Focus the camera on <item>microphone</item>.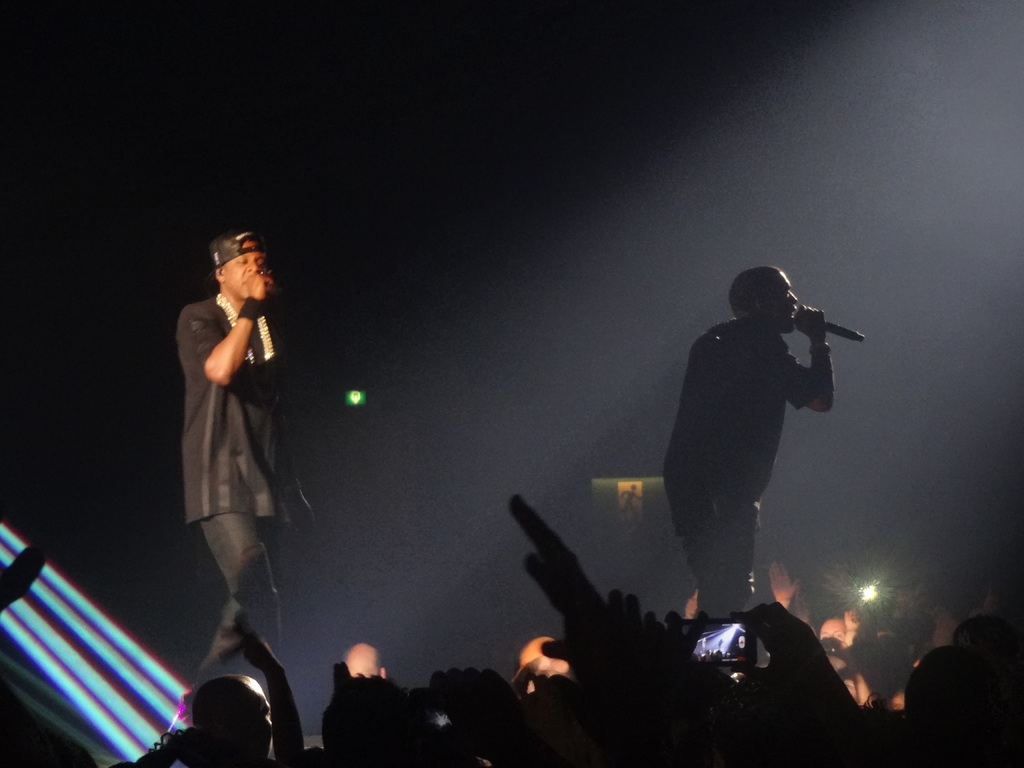
Focus region: left=795, top=302, right=869, bottom=349.
